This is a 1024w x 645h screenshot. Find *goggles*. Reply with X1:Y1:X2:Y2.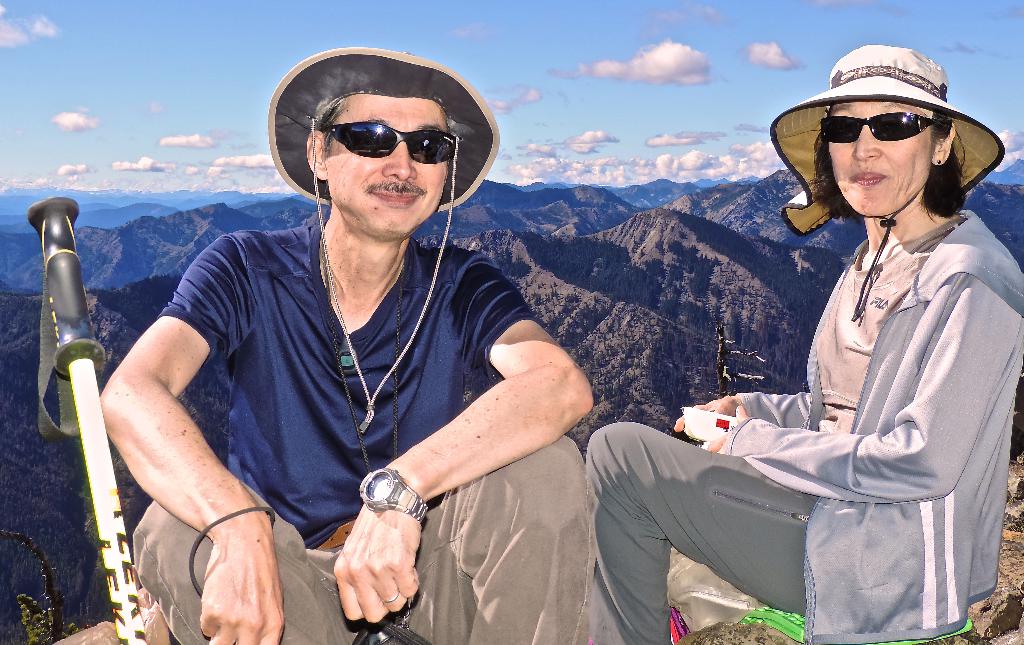
815:108:945:142.
